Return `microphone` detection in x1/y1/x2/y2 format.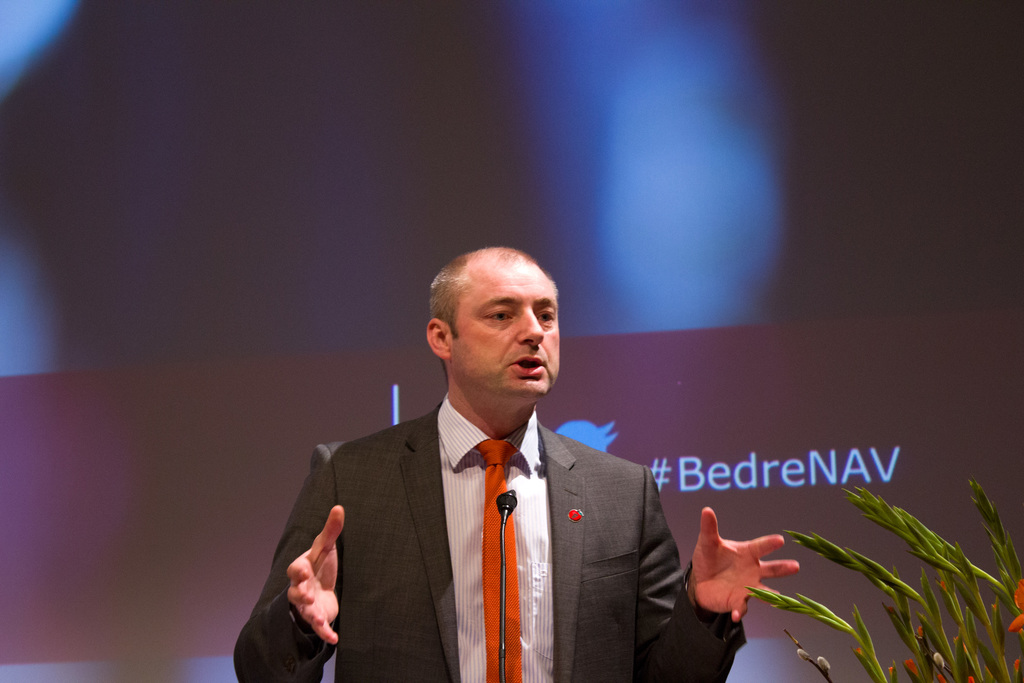
496/488/519/520.
